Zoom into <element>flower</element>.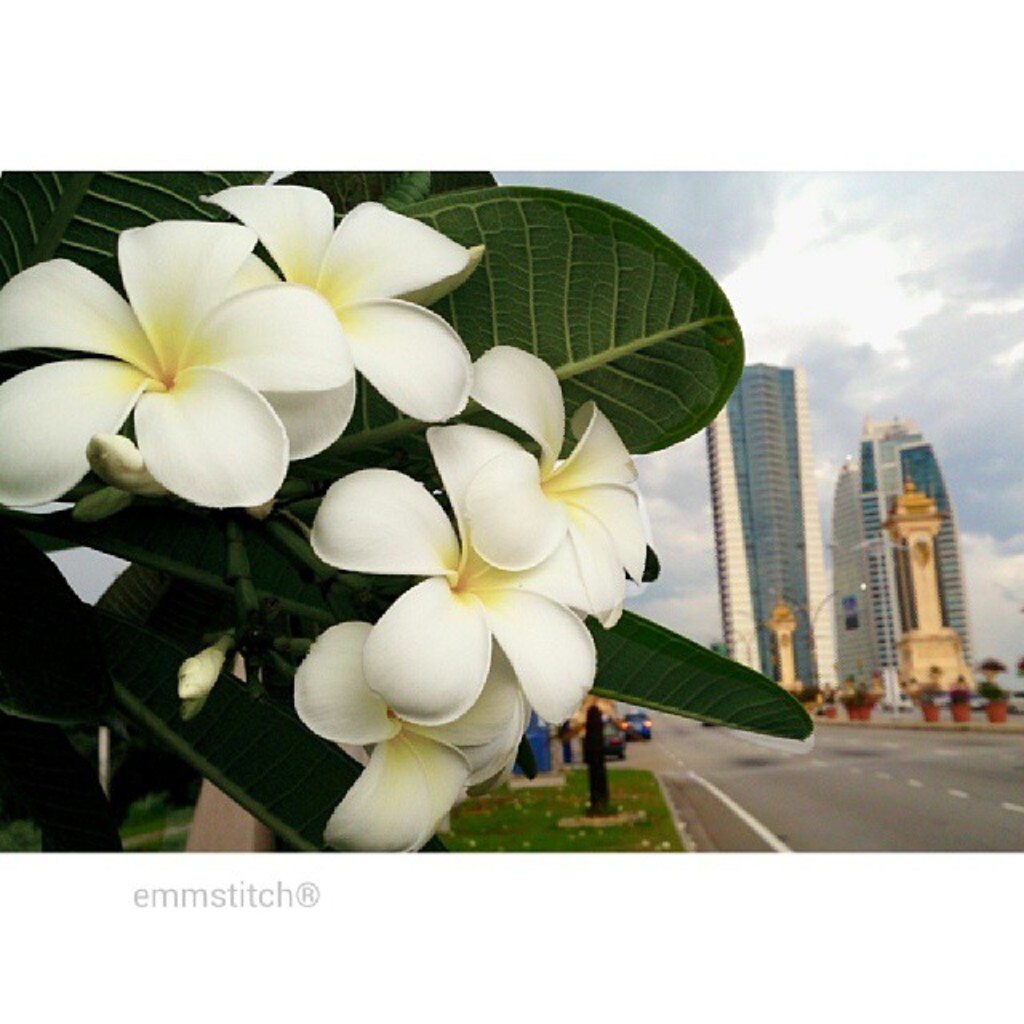
Zoom target: (304, 418, 630, 734).
